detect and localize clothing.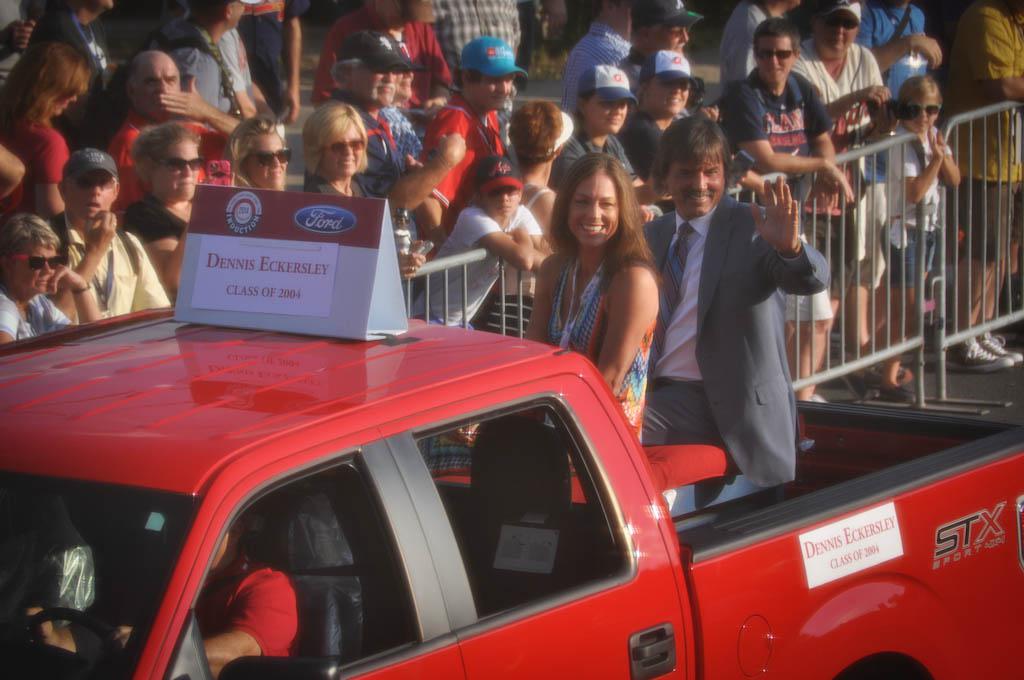
Localized at crop(609, 51, 657, 108).
